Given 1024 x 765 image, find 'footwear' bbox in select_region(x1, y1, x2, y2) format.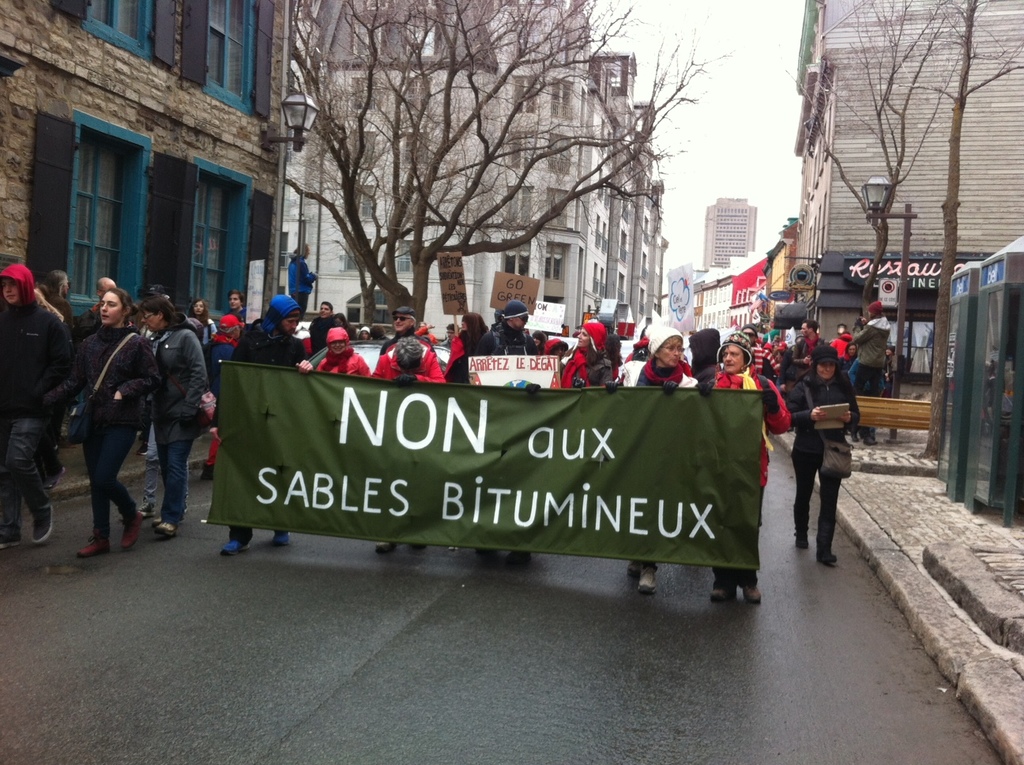
select_region(627, 563, 642, 581).
